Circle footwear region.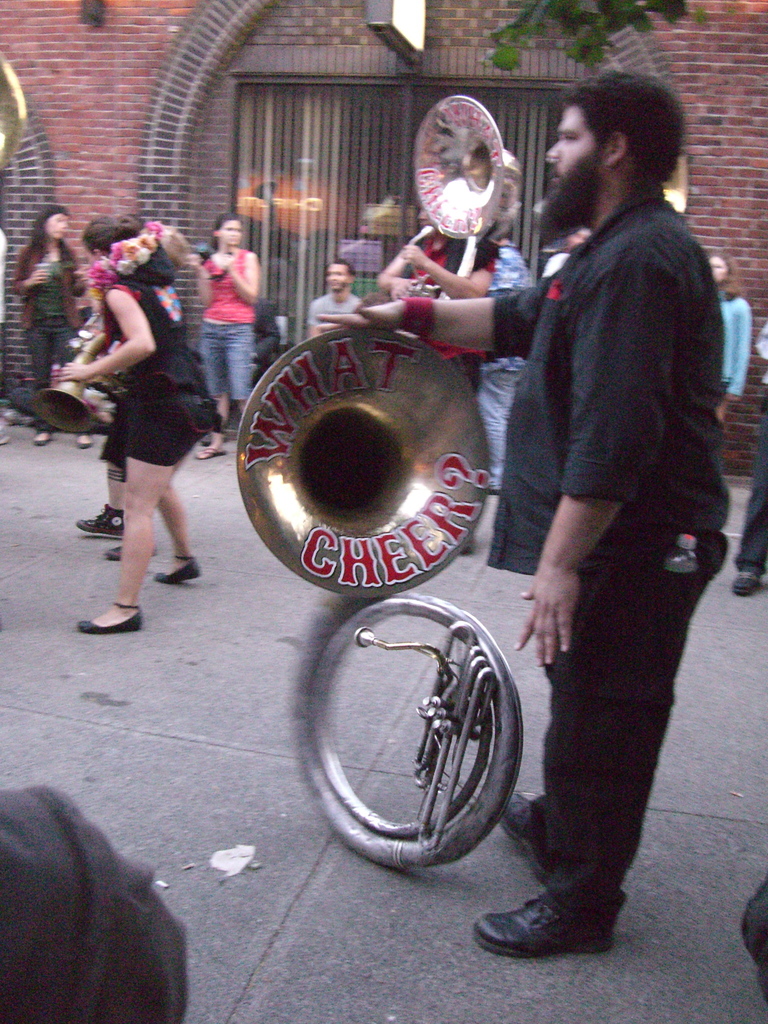
Region: (35,431,51,445).
